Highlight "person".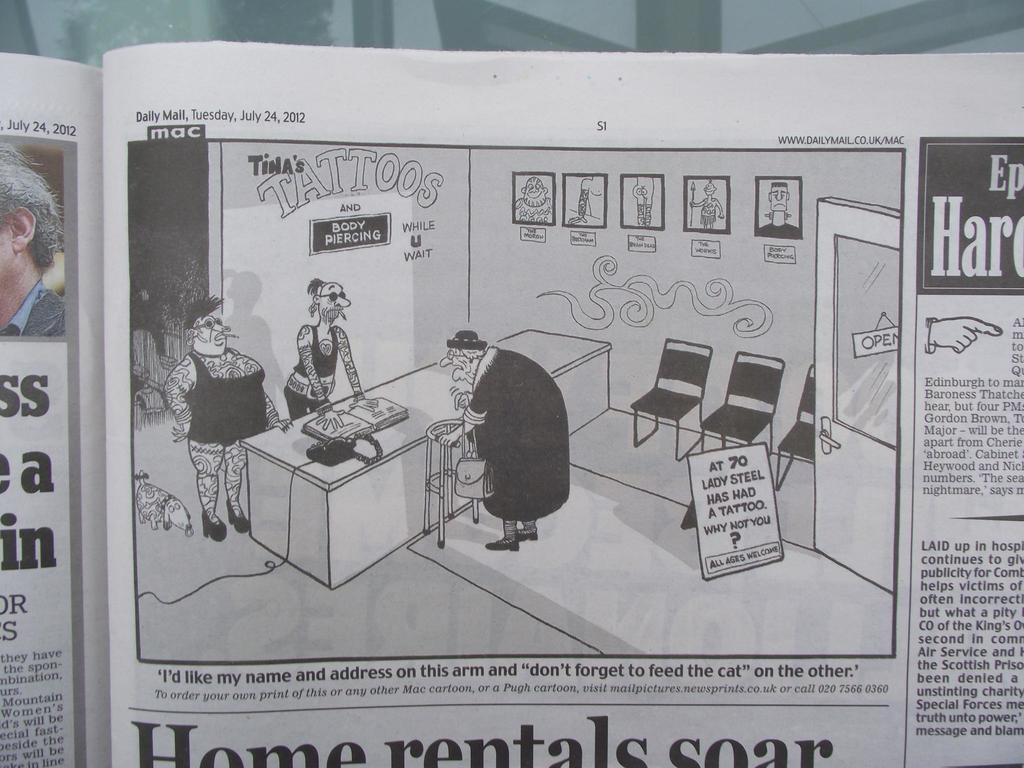
Highlighted region: 157, 290, 292, 541.
